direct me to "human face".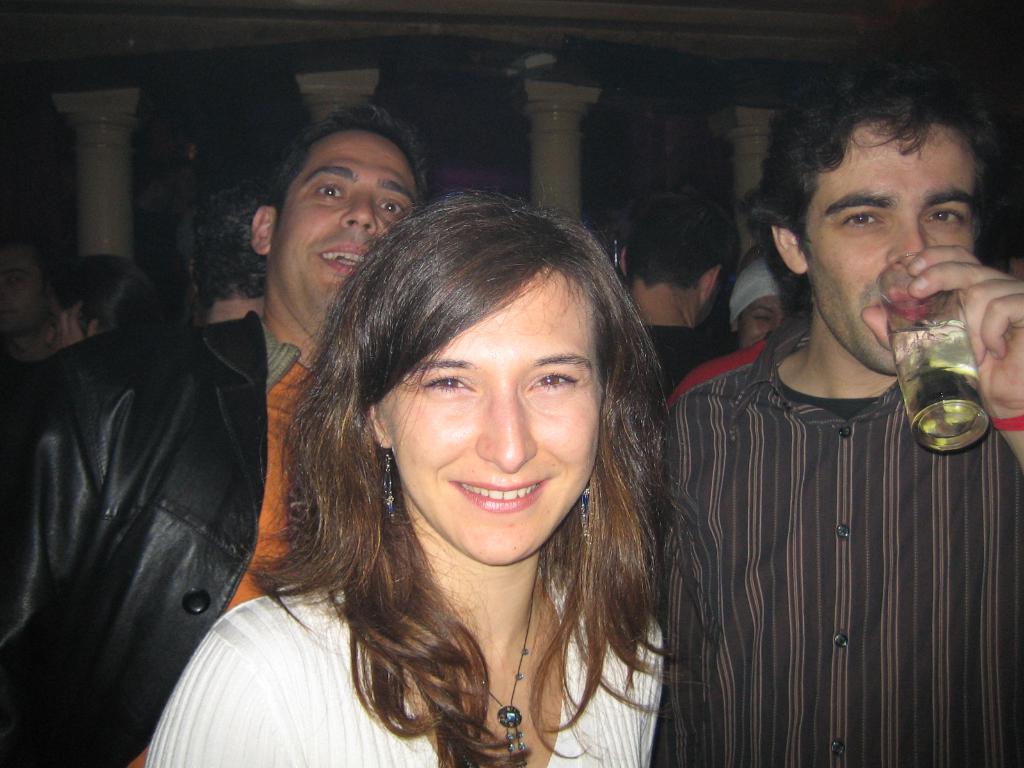
Direction: <region>273, 130, 409, 324</region>.
